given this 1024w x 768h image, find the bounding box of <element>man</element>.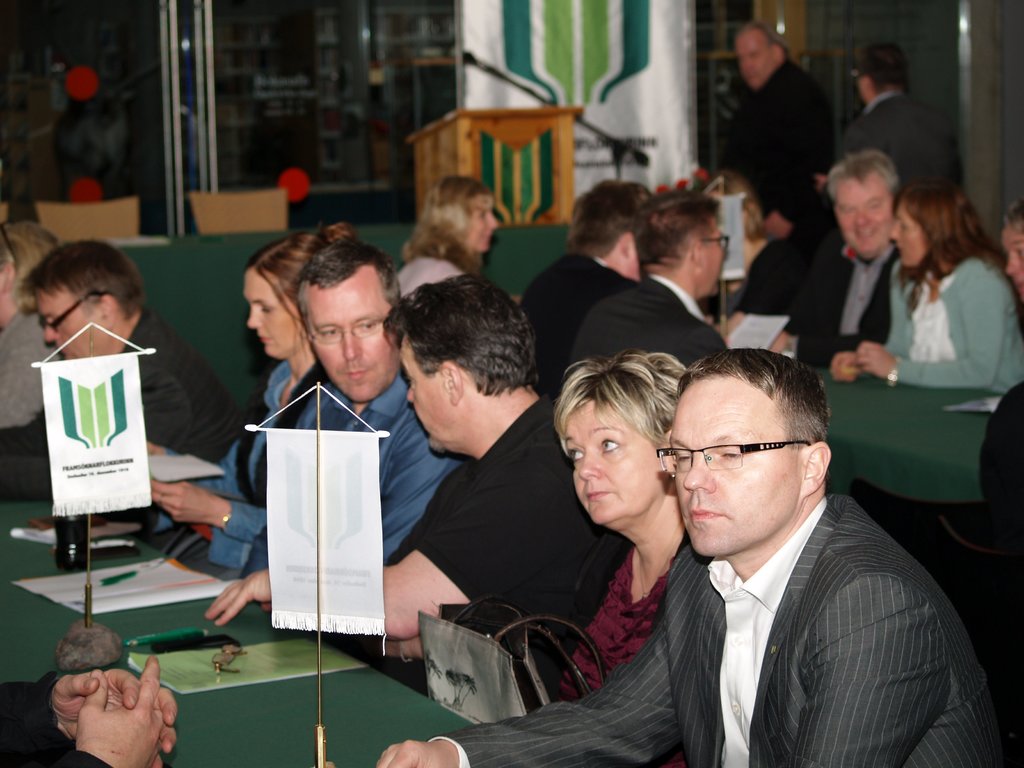
bbox=[209, 270, 641, 716].
